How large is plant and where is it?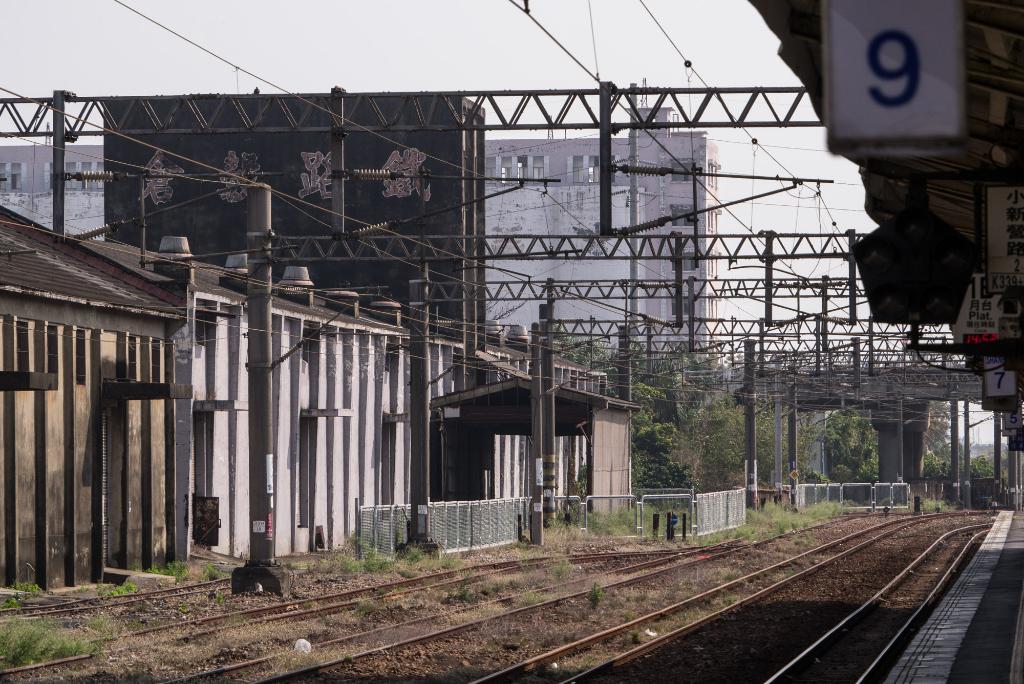
Bounding box: x1=215, y1=594, x2=228, y2=604.
